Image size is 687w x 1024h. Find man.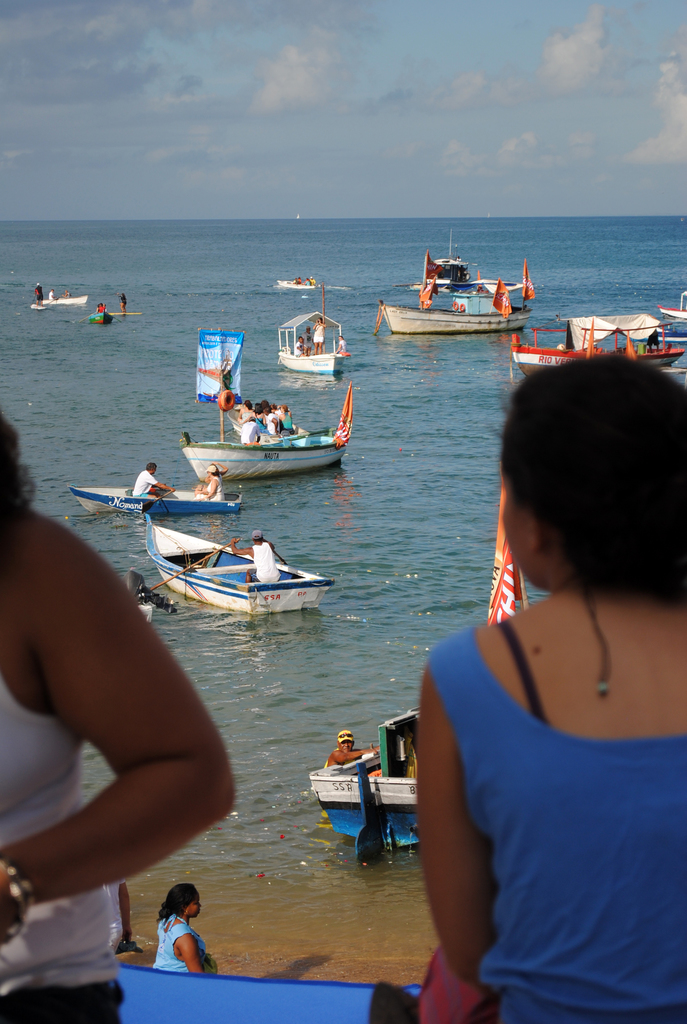
<box>125,461,180,499</box>.
